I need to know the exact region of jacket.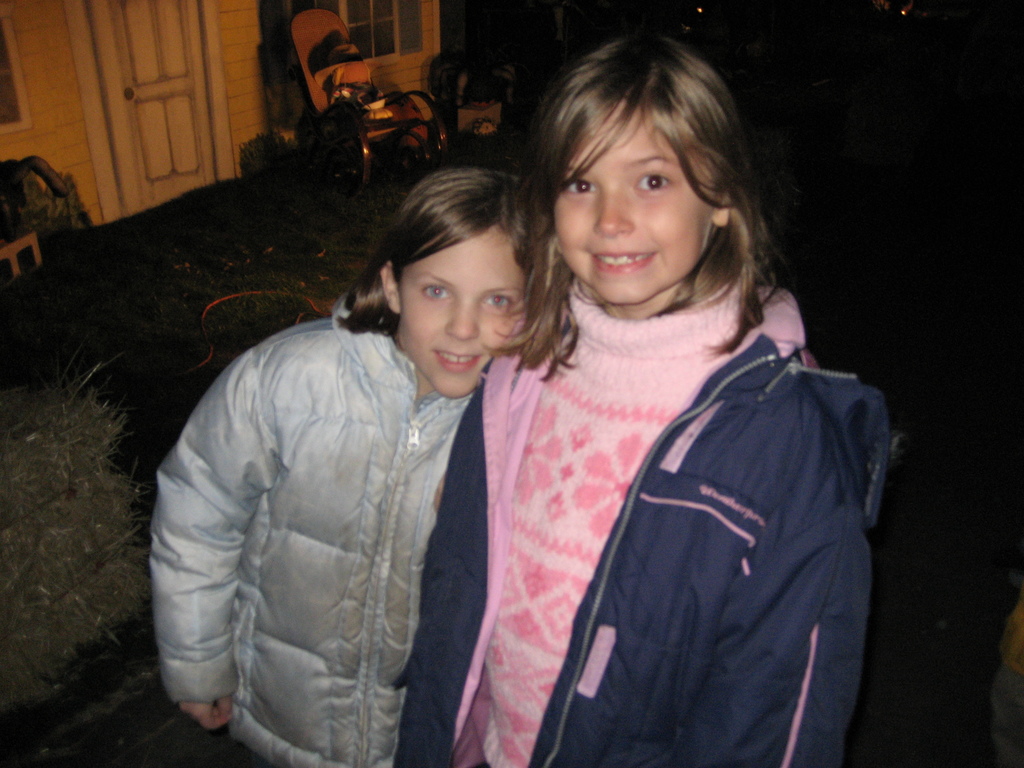
Region: bbox(397, 336, 909, 767).
